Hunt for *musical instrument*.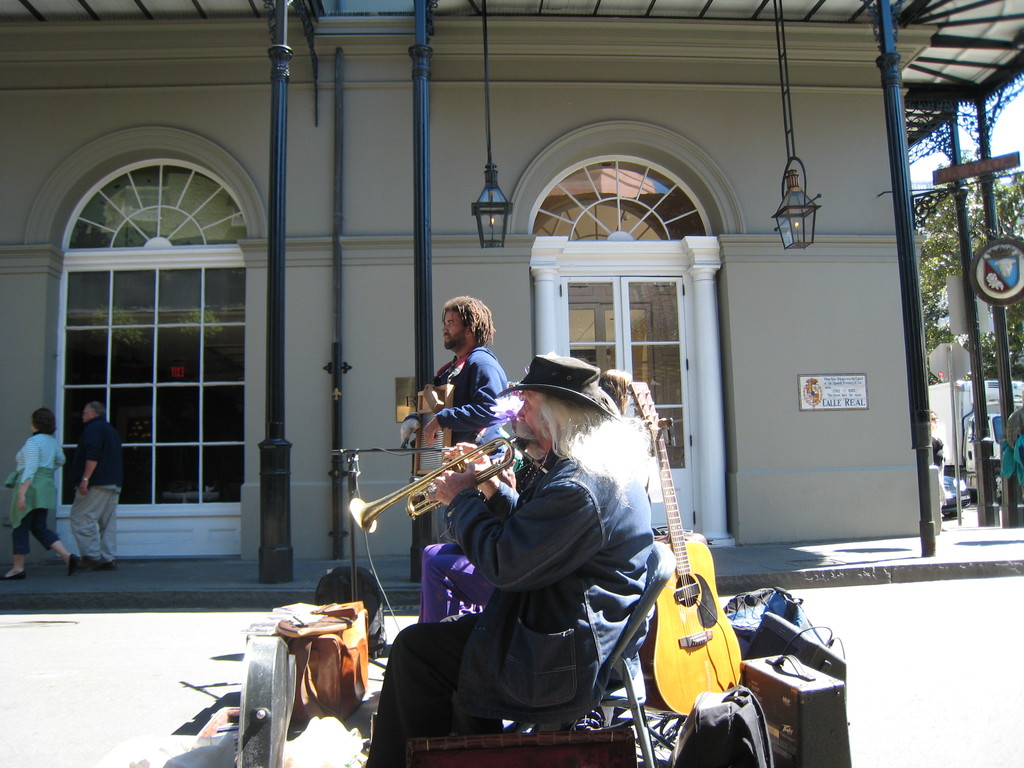
Hunted down at bbox=[625, 378, 747, 717].
